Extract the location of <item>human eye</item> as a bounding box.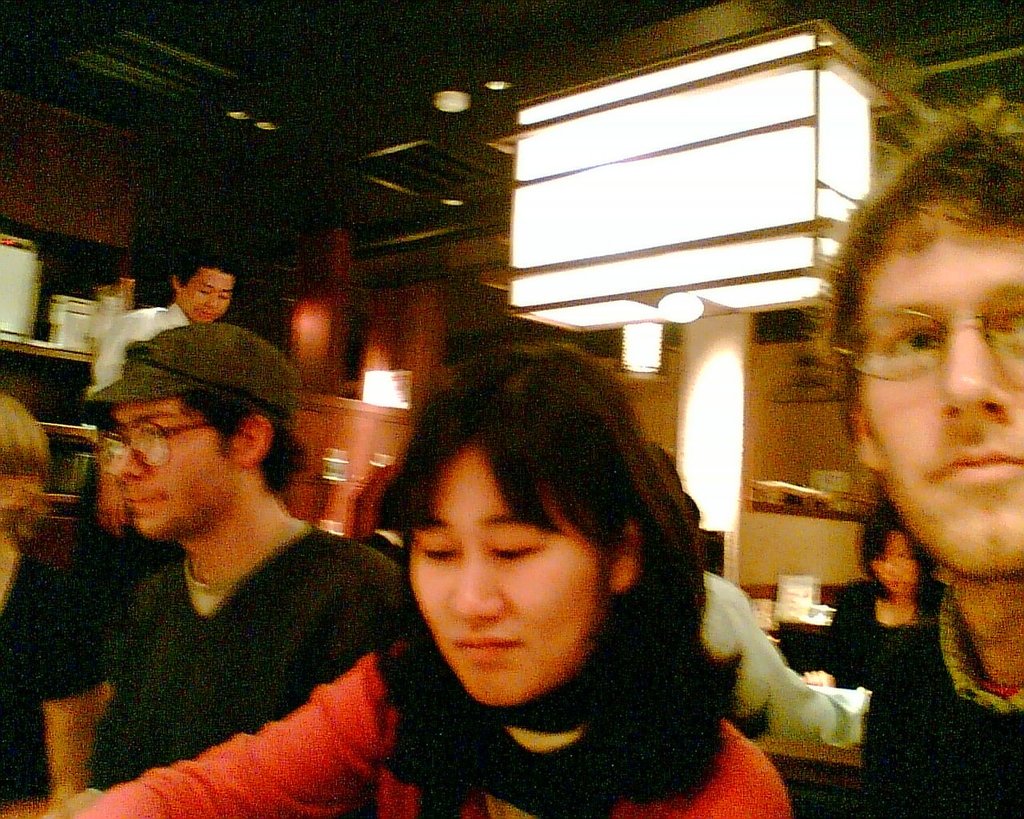
(997, 310, 1023, 338).
